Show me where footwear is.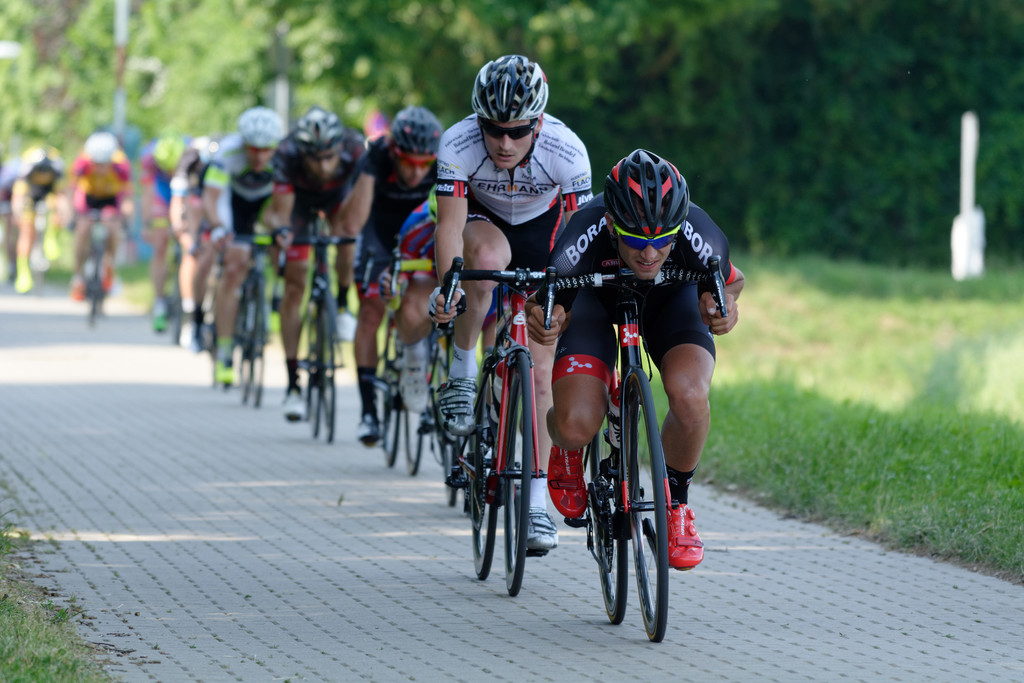
footwear is at <box>398,352,432,415</box>.
